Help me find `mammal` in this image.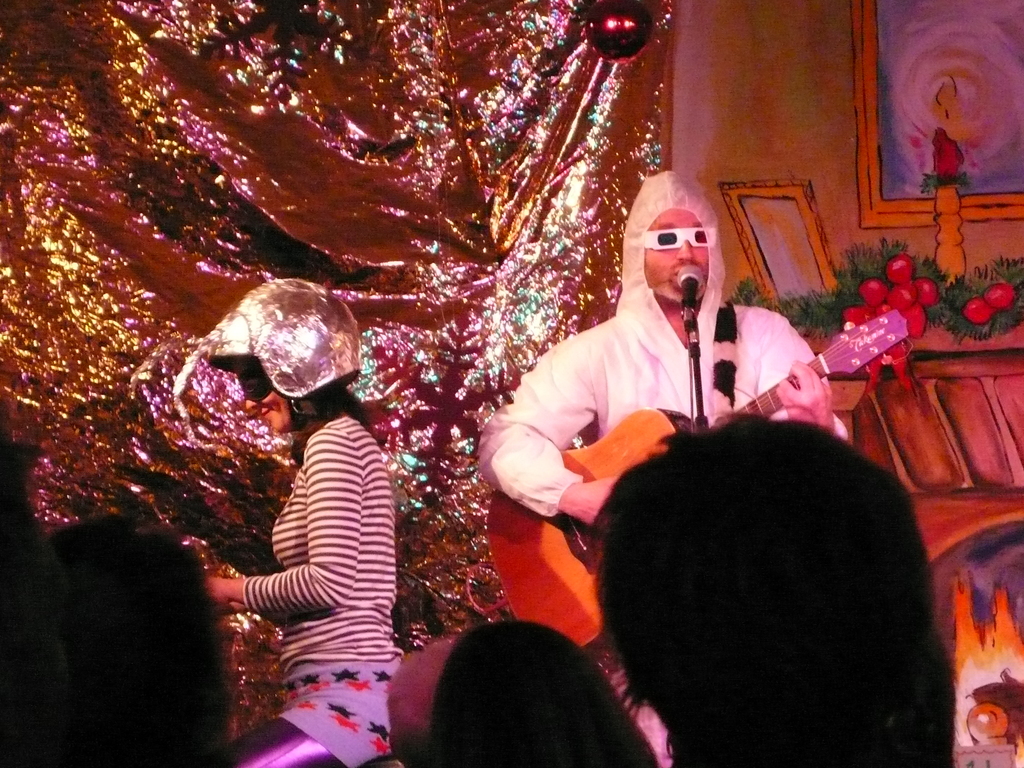
Found it: x1=600, y1=404, x2=945, y2=767.
